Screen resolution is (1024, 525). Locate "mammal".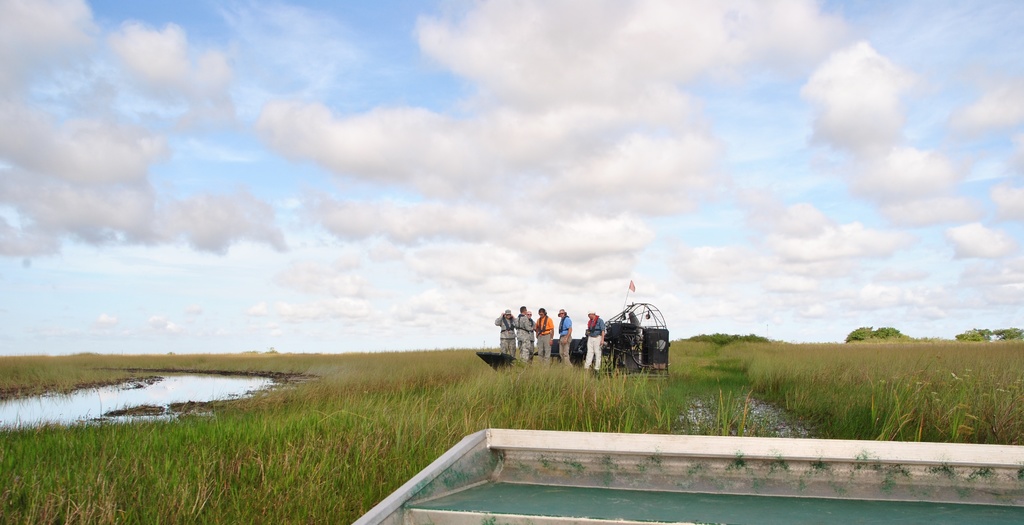
l=557, t=306, r=573, b=368.
